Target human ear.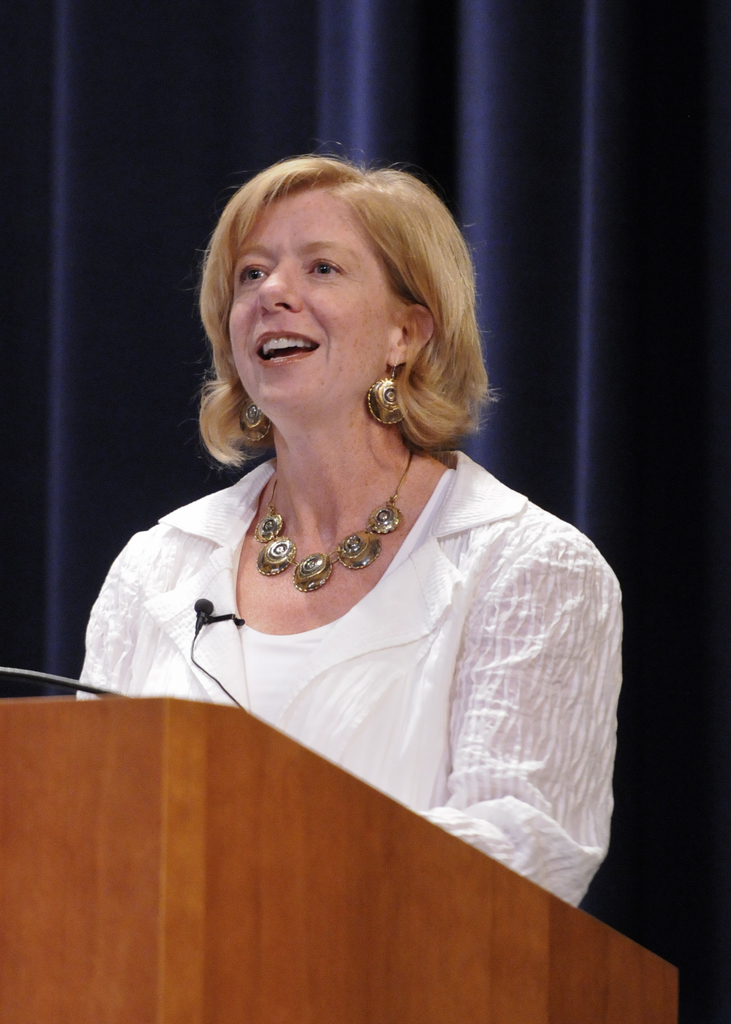
Target region: pyautogui.locateOnScreen(386, 303, 435, 366).
